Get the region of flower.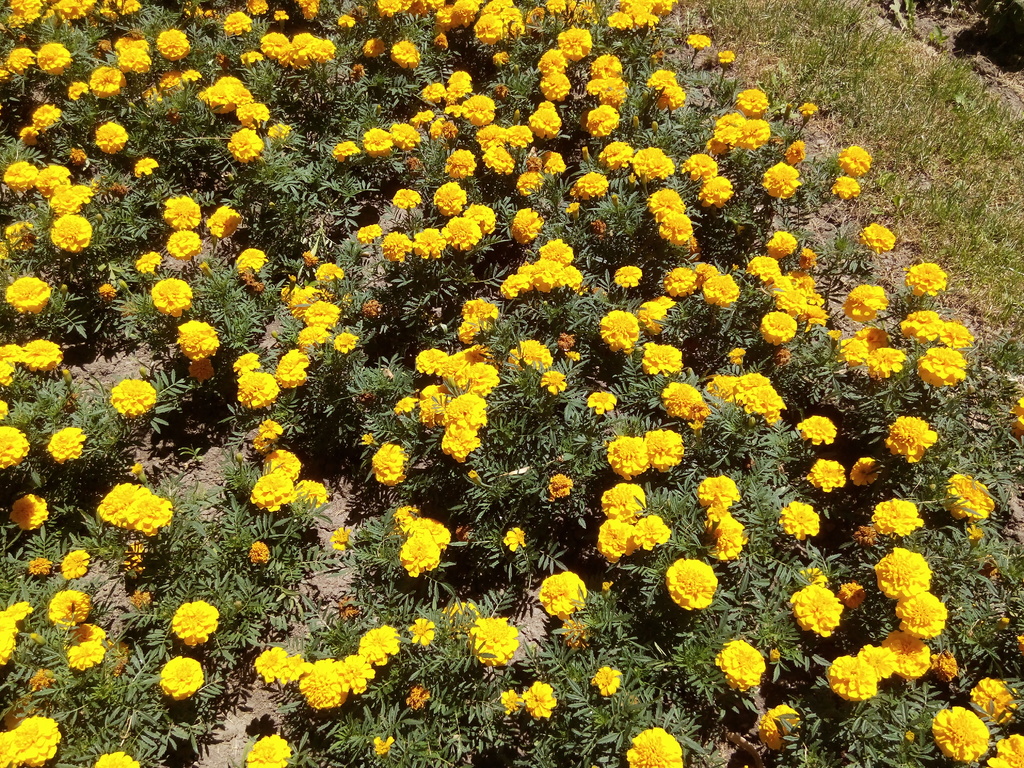
705:516:742:562.
